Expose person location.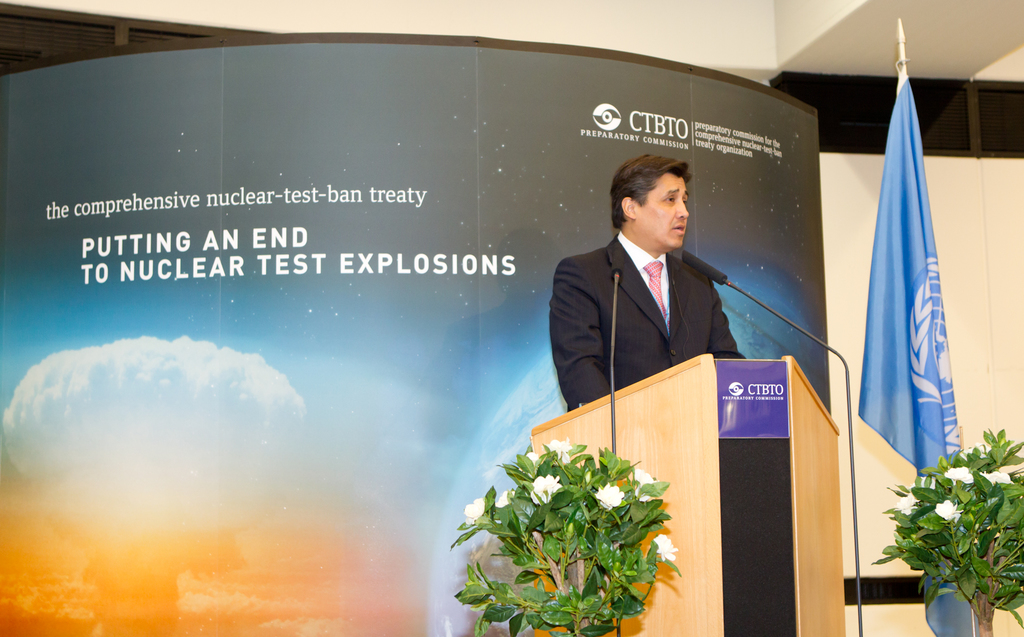
Exposed at 558 143 761 436.
